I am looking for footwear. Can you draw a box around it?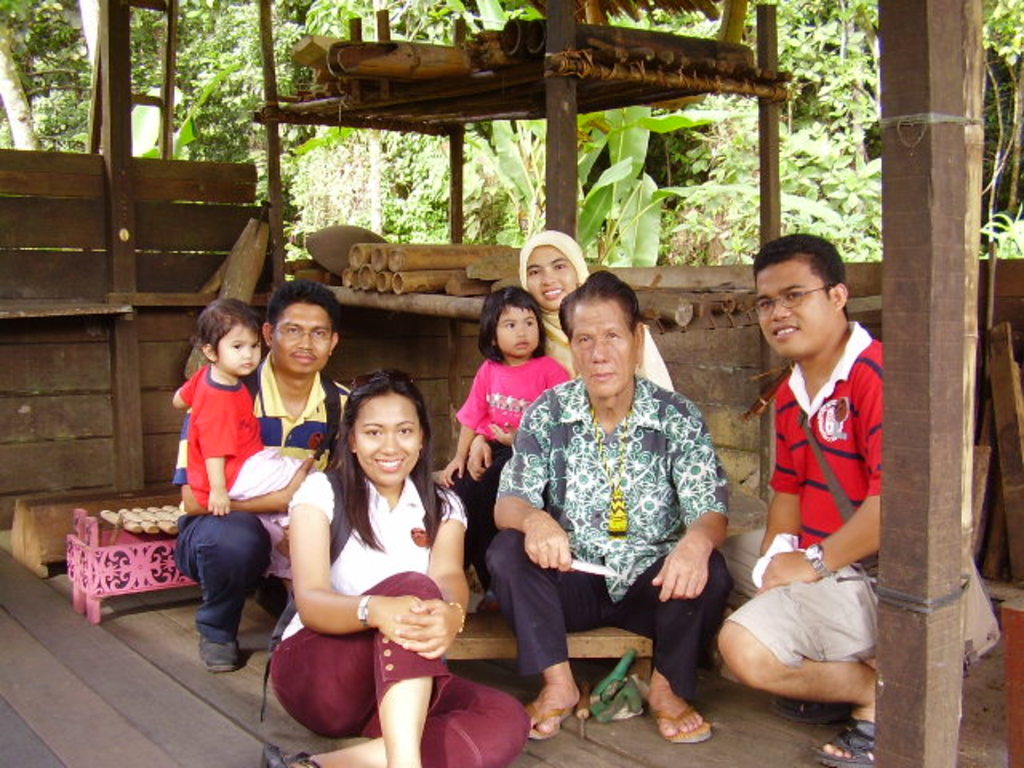
Sure, the bounding box is region(258, 586, 288, 618).
